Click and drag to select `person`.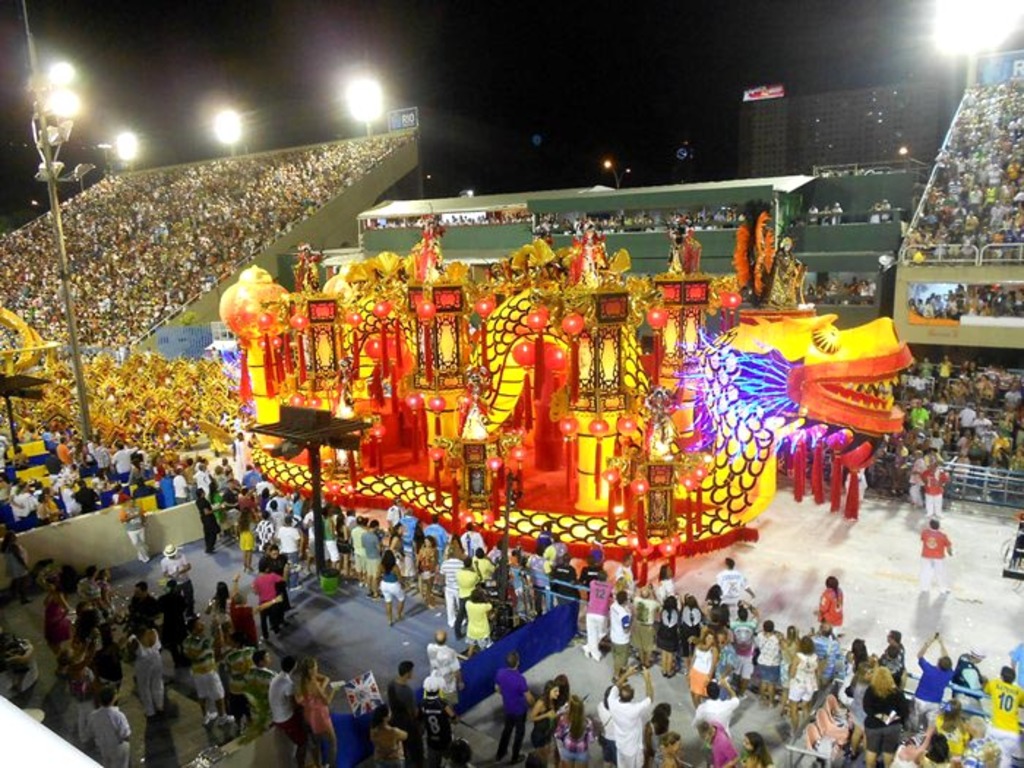
Selection: {"left": 180, "top": 617, "right": 234, "bottom": 727}.
